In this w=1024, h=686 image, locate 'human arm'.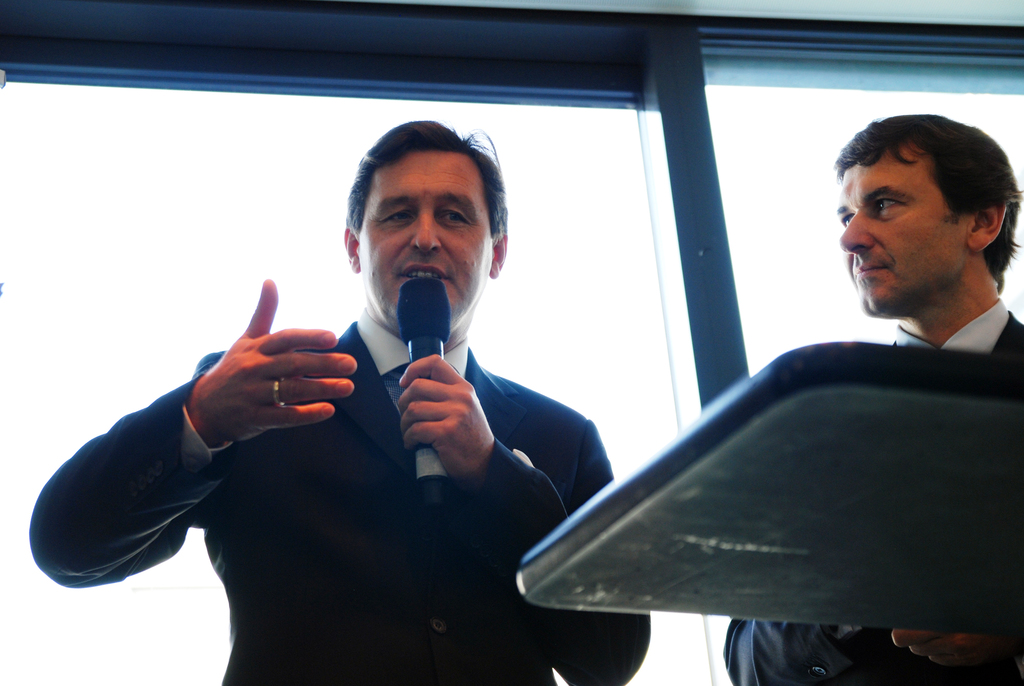
Bounding box: region(715, 598, 890, 685).
